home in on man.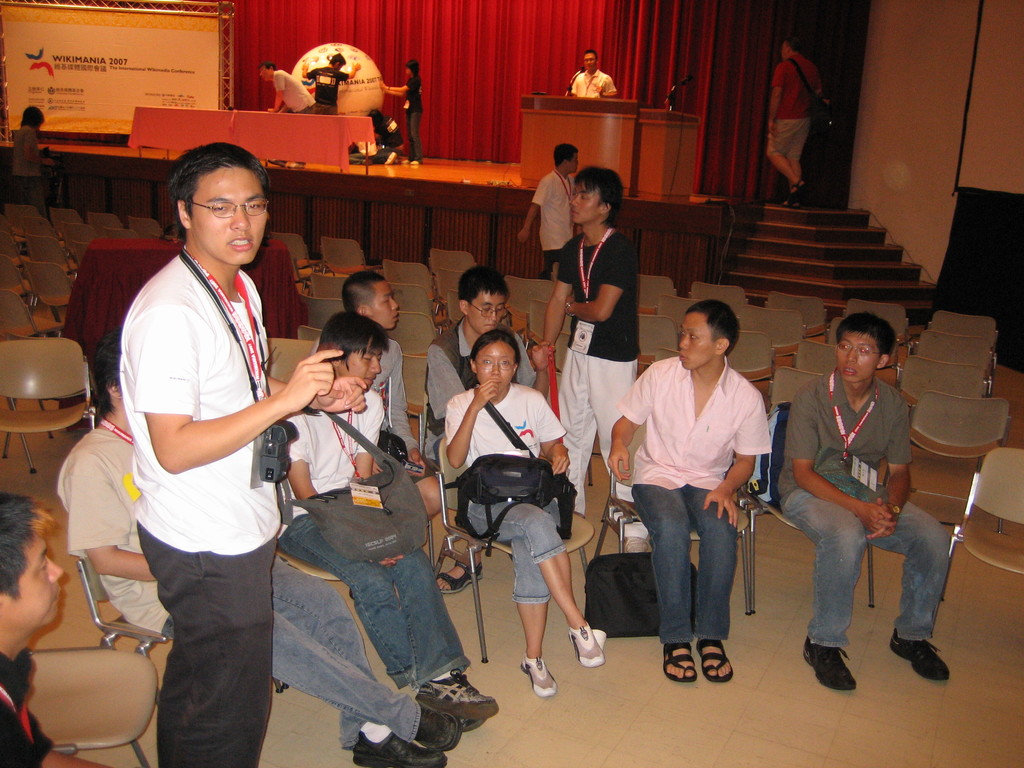
Homed in at select_region(340, 273, 460, 589).
